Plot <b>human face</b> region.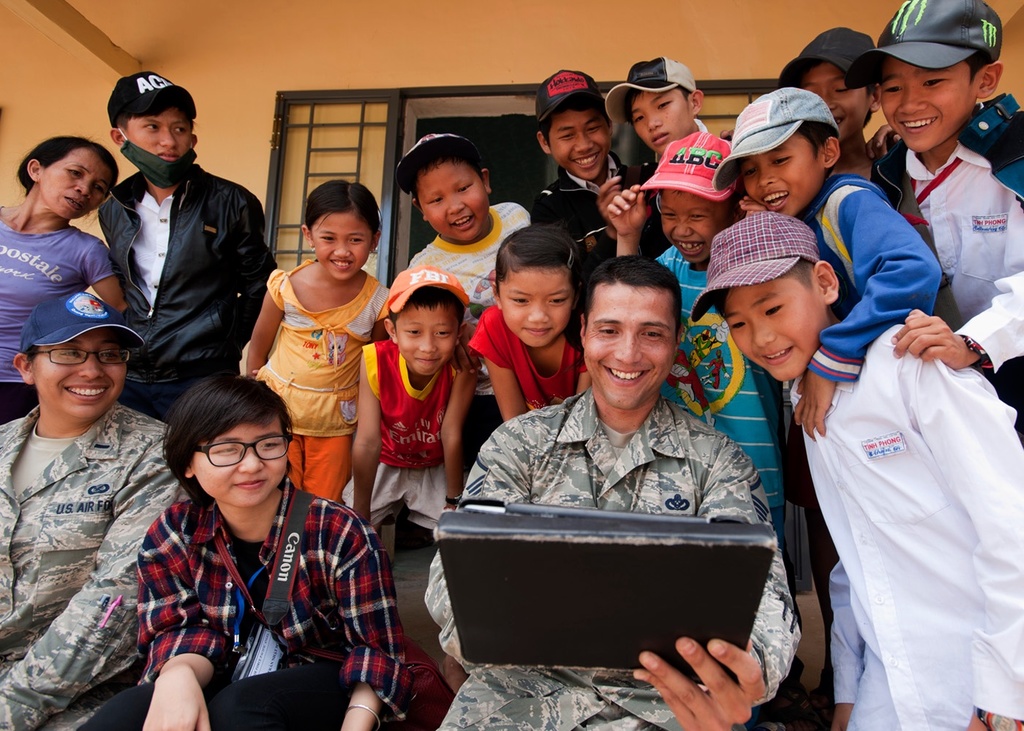
Plotted at pyautogui.locateOnScreen(550, 110, 611, 183).
